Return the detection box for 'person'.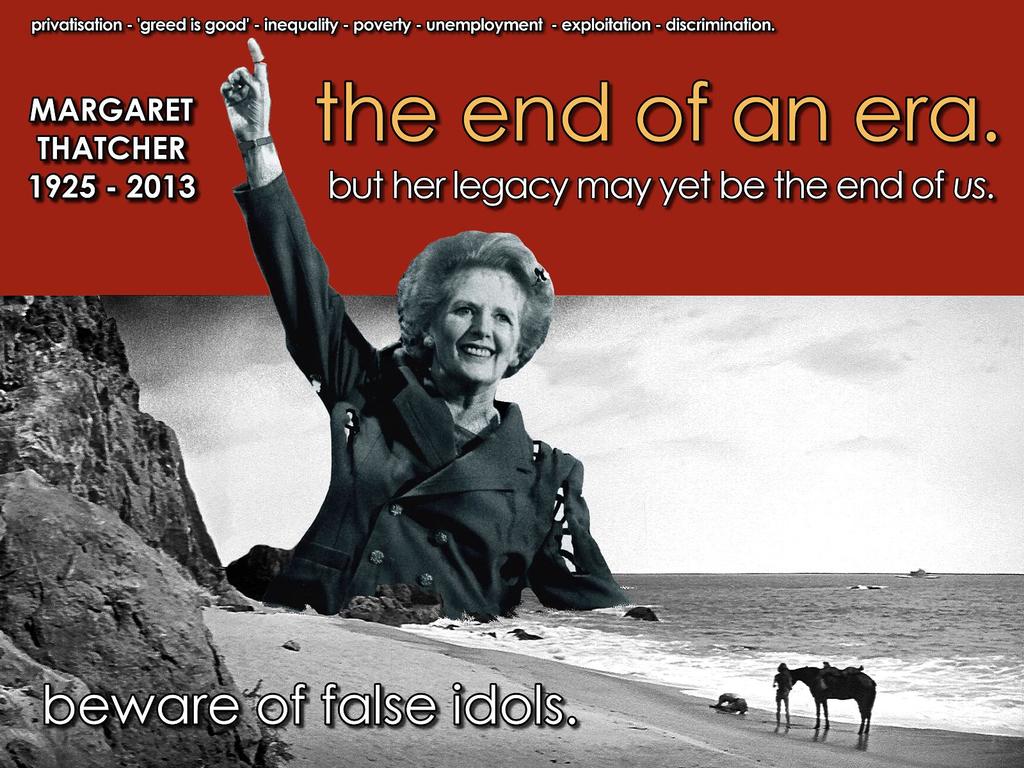
bbox=[772, 660, 793, 734].
